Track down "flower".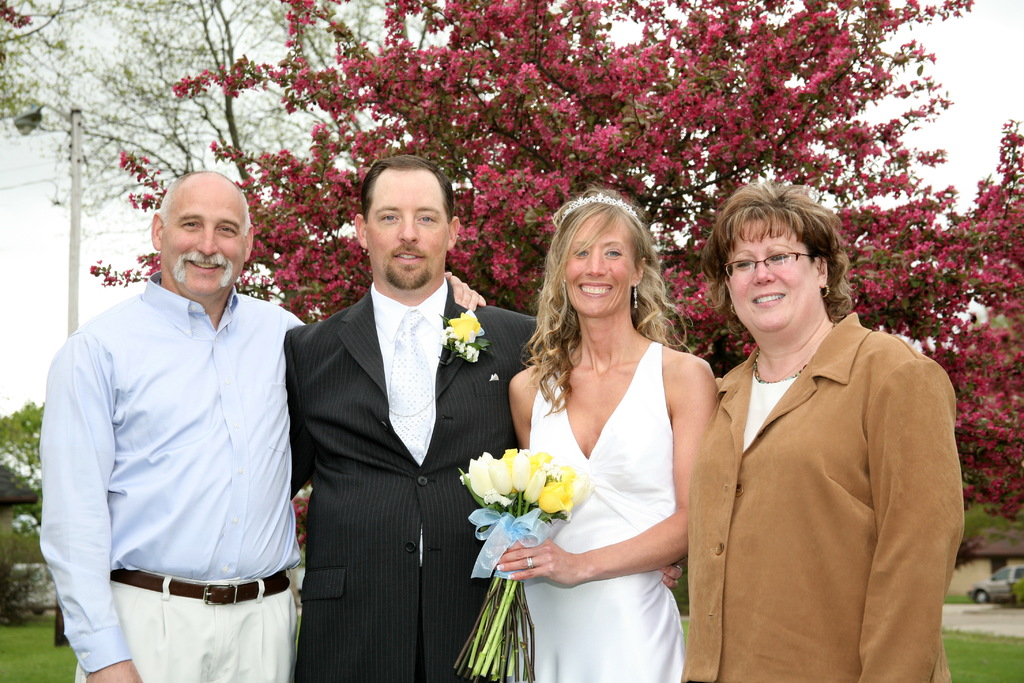
Tracked to crop(125, 152, 165, 204).
